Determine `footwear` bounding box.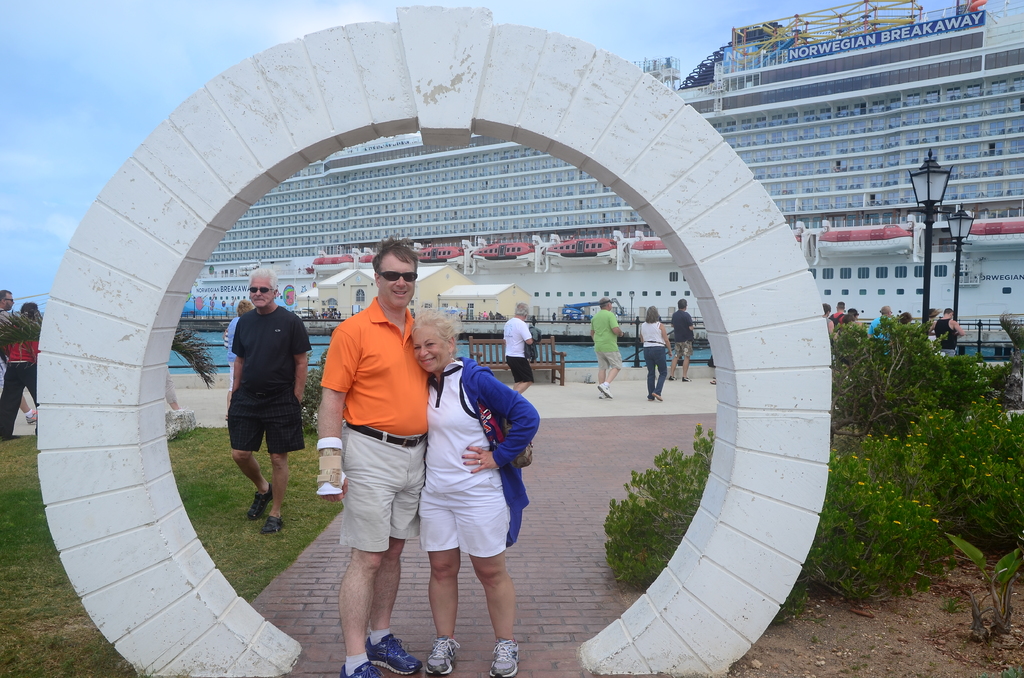
Determined: crop(491, 638, 518, 677).
